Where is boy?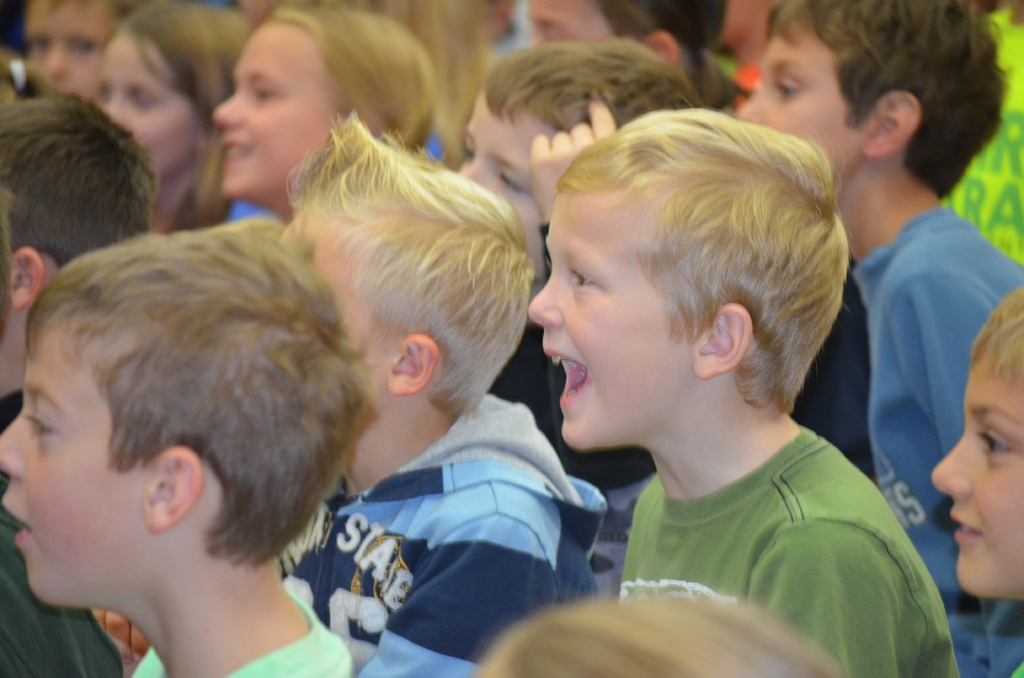
left=736, top=0, right=1023, bottom=677.
